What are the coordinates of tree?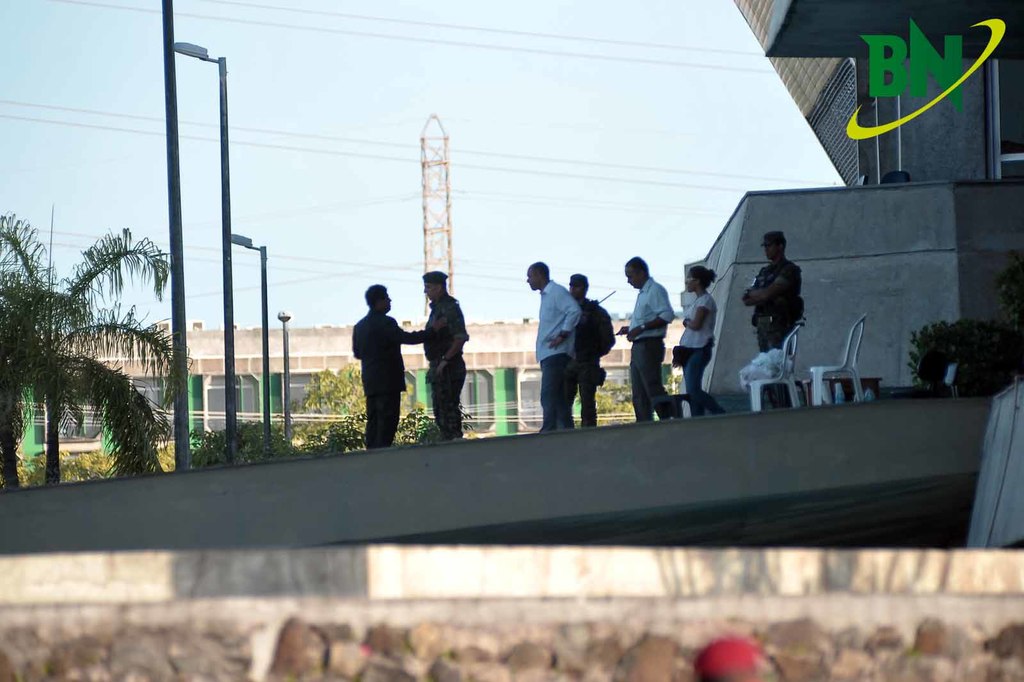
detection(289, 371, 414, 444).
